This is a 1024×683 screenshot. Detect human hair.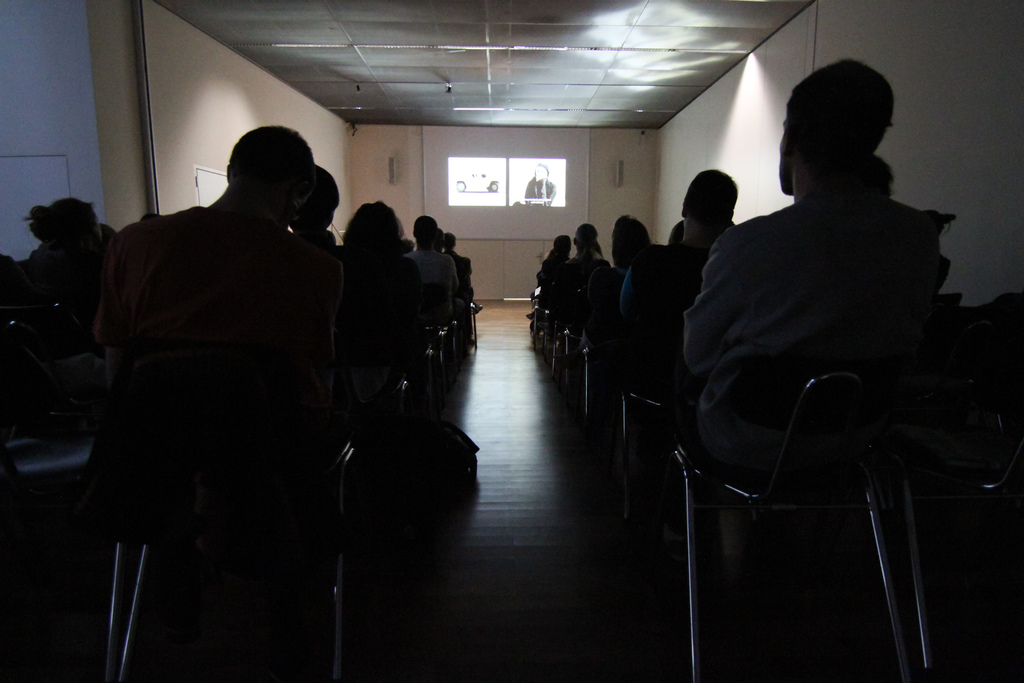
bbox(783, 53, 901, 170).
